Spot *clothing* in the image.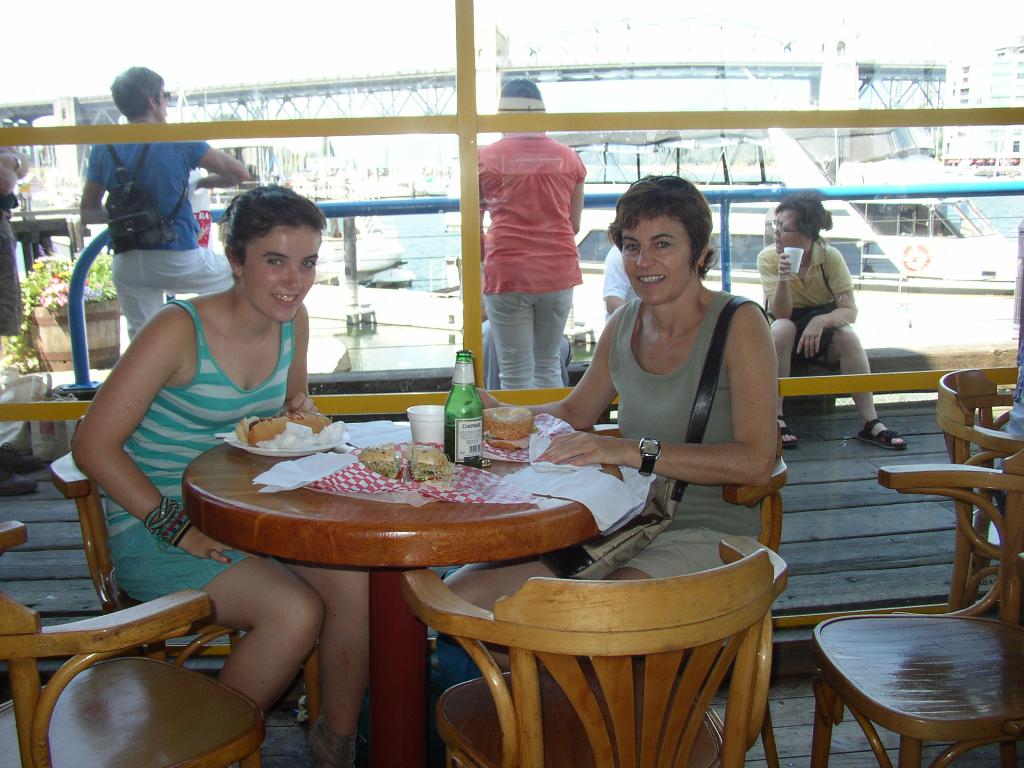
*clothing* found at [579,258,767,540].
